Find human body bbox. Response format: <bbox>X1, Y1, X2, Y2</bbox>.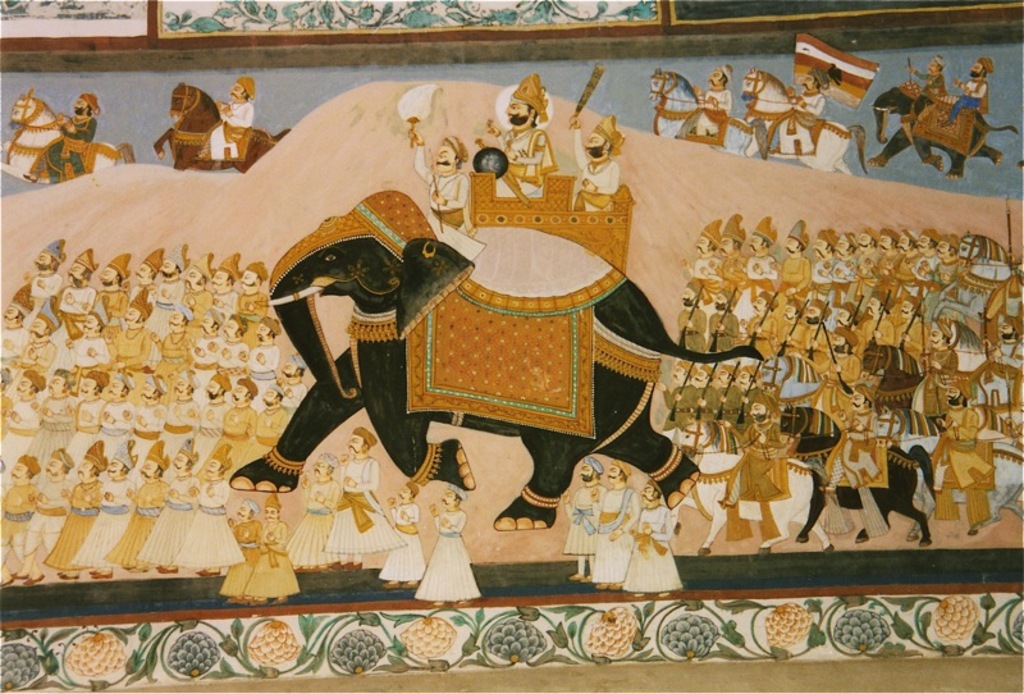
<bbox>251, 382, 294, 453</bbox>.
